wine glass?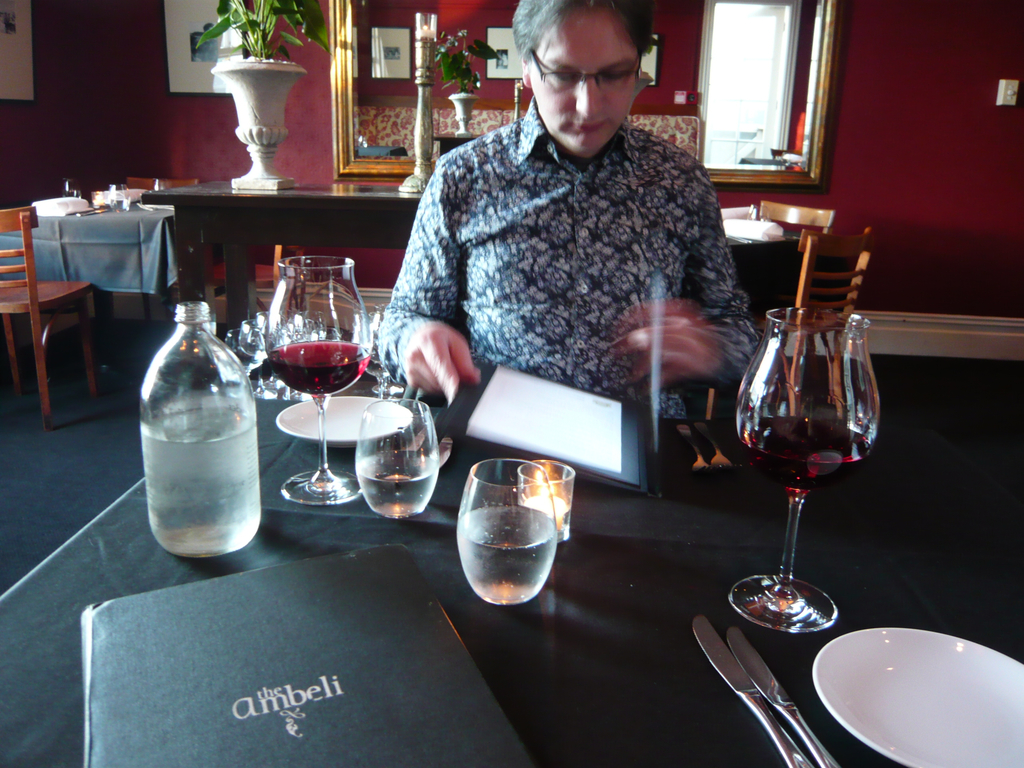
732 306 880 632
